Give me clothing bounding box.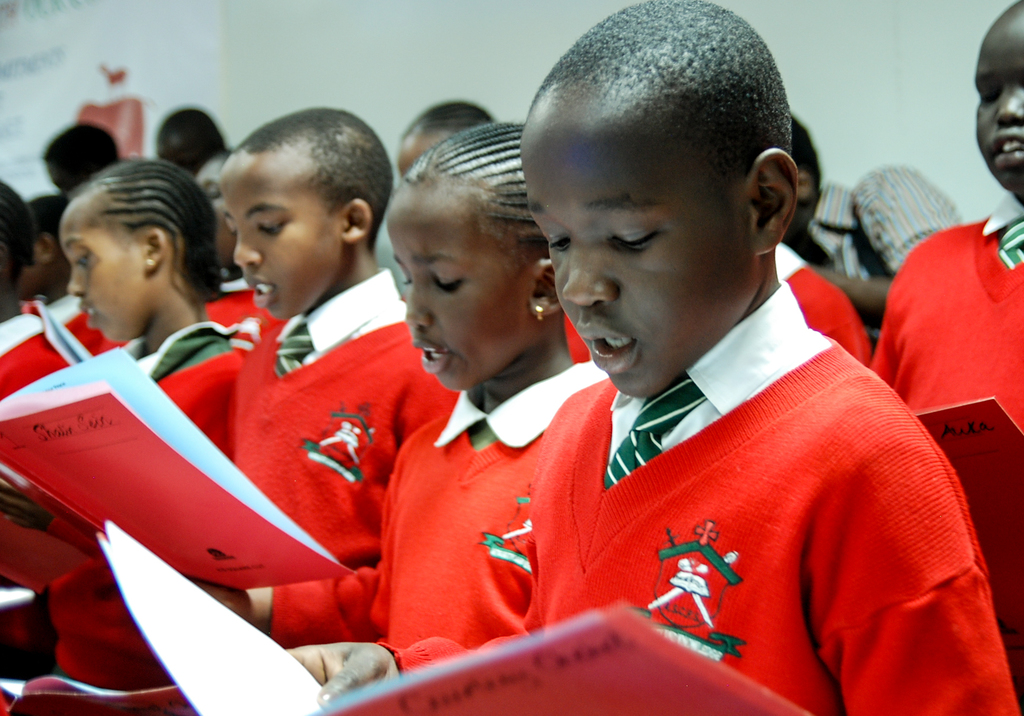
<region>42, 293, 131, 357</region>.
